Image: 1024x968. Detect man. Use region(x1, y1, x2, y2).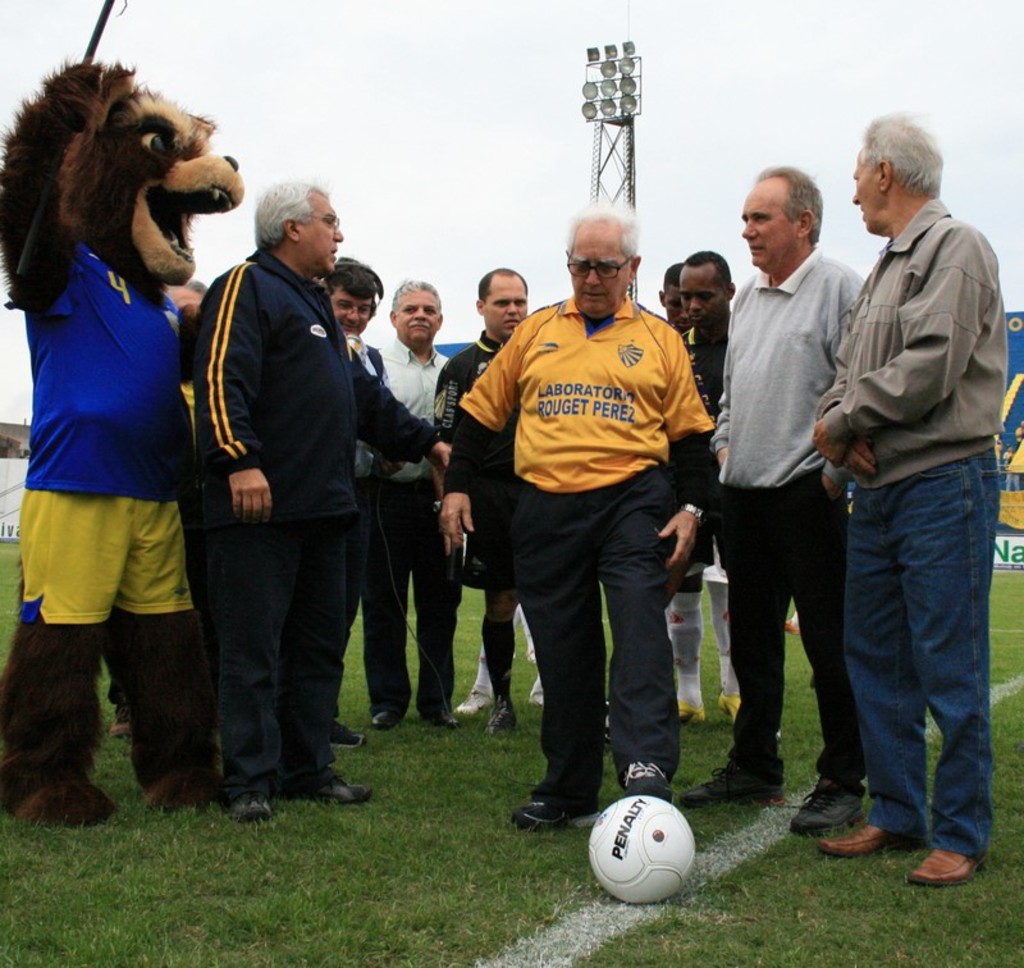
region(671, 161, 868, 837).
